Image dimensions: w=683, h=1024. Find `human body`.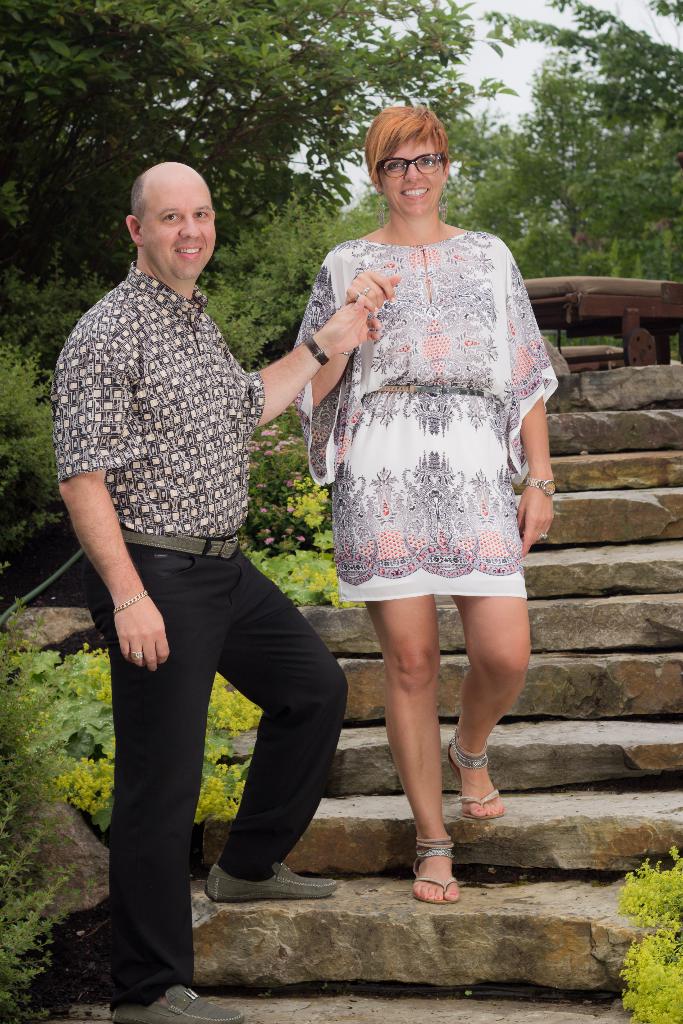
select_region(53, 168, 404, 1008).
